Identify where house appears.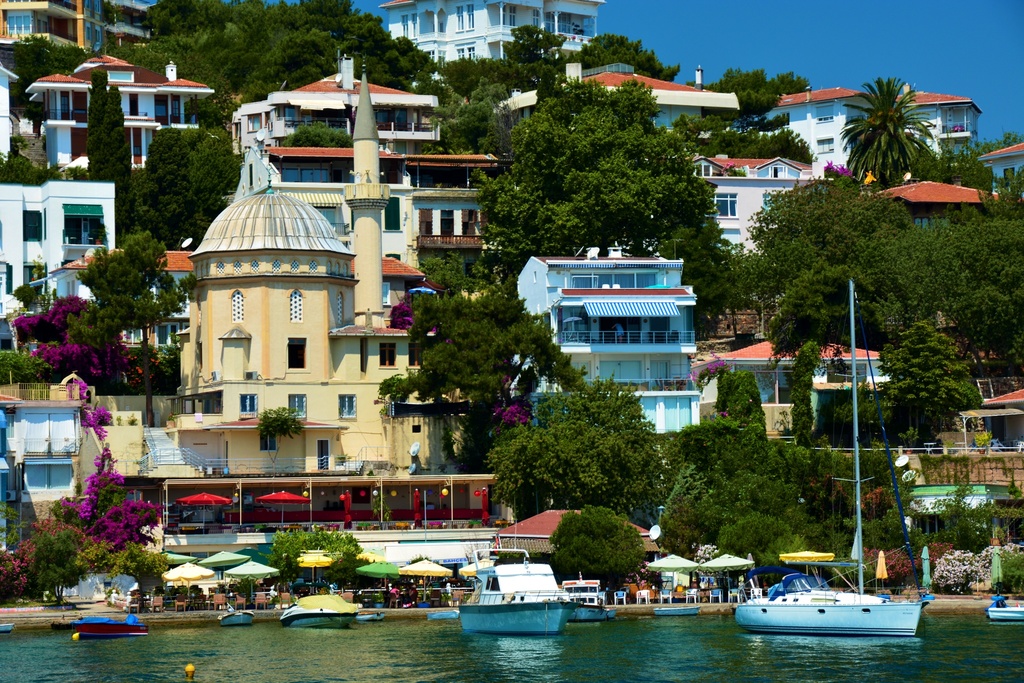
Appears at left=349, top=258, right=426, bottom=327.
